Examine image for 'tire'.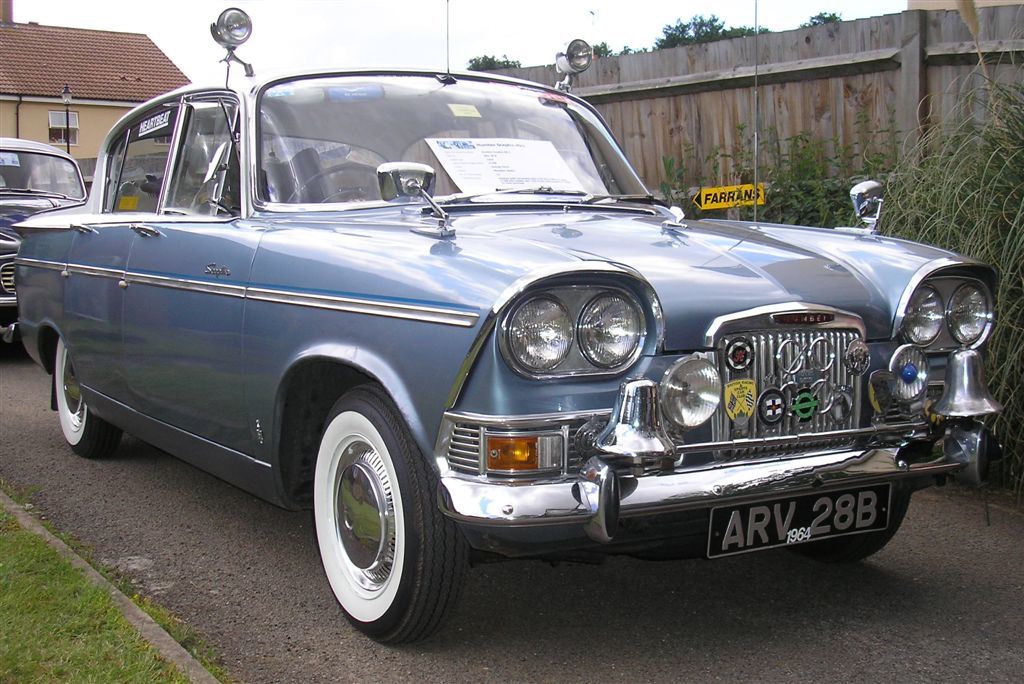
Examination result: [802, 491, 920, 560].
